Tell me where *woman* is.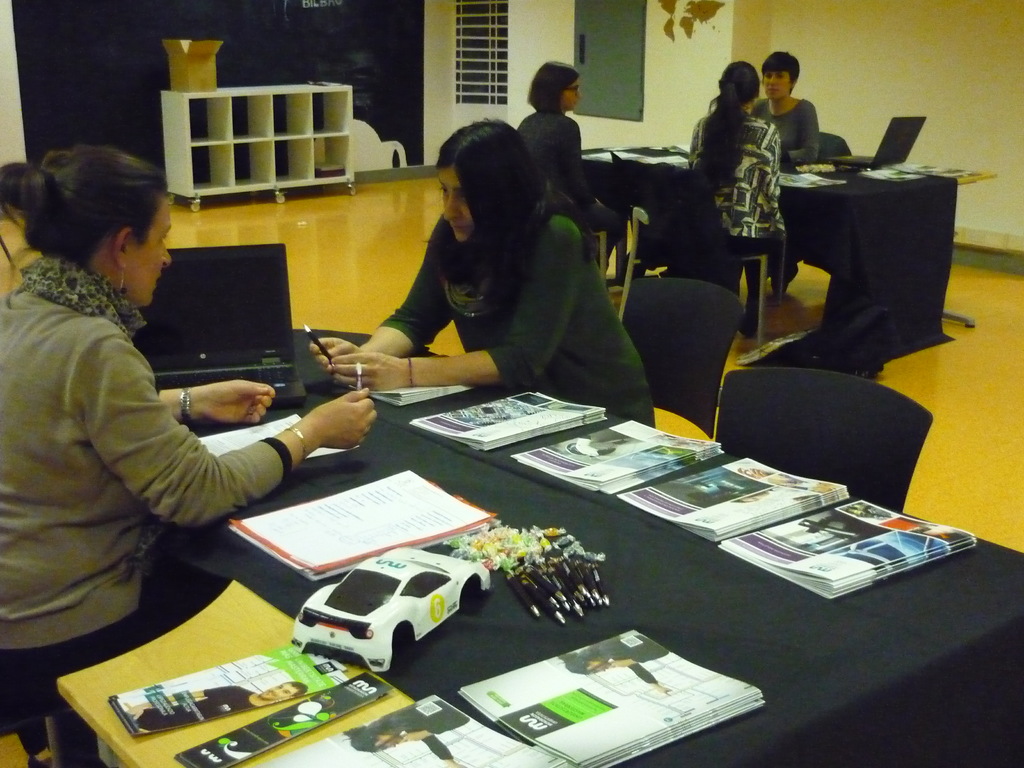
*woman* is at 508,63,633,284.
